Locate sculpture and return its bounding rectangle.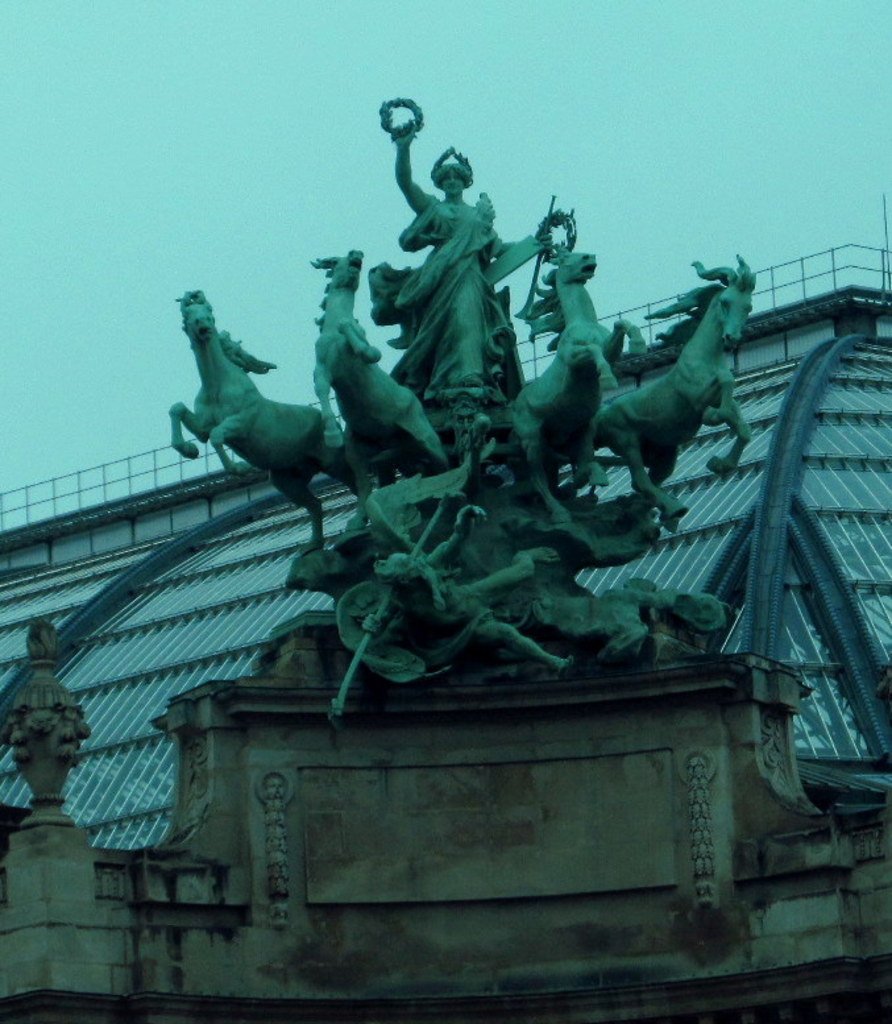
<bbox>497, 236, 644, 531</bbox>.
